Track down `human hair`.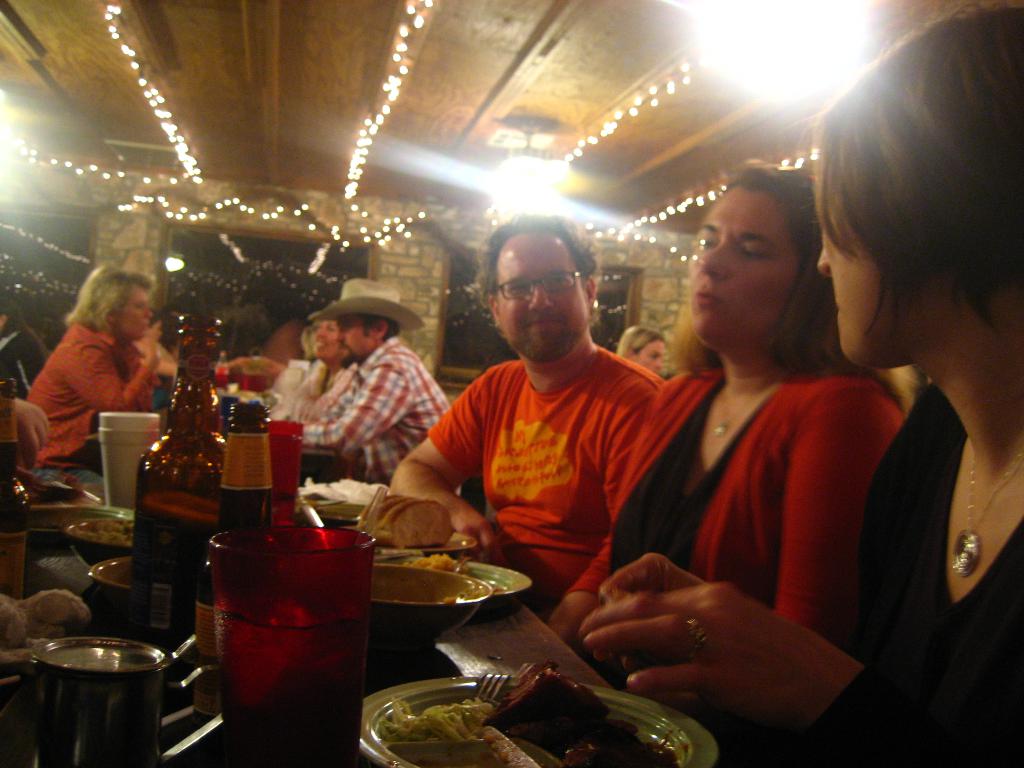
Tracked to BBox(669, 154, 909, 417).
